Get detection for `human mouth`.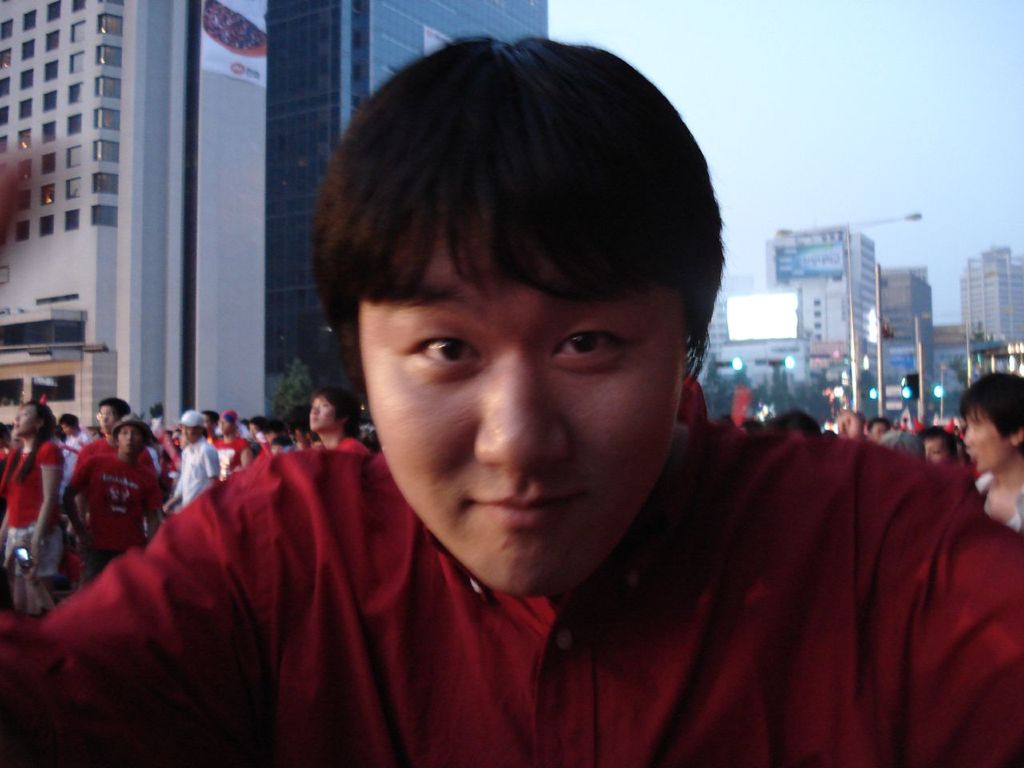
Detection: (467, 489, 586, 532).
